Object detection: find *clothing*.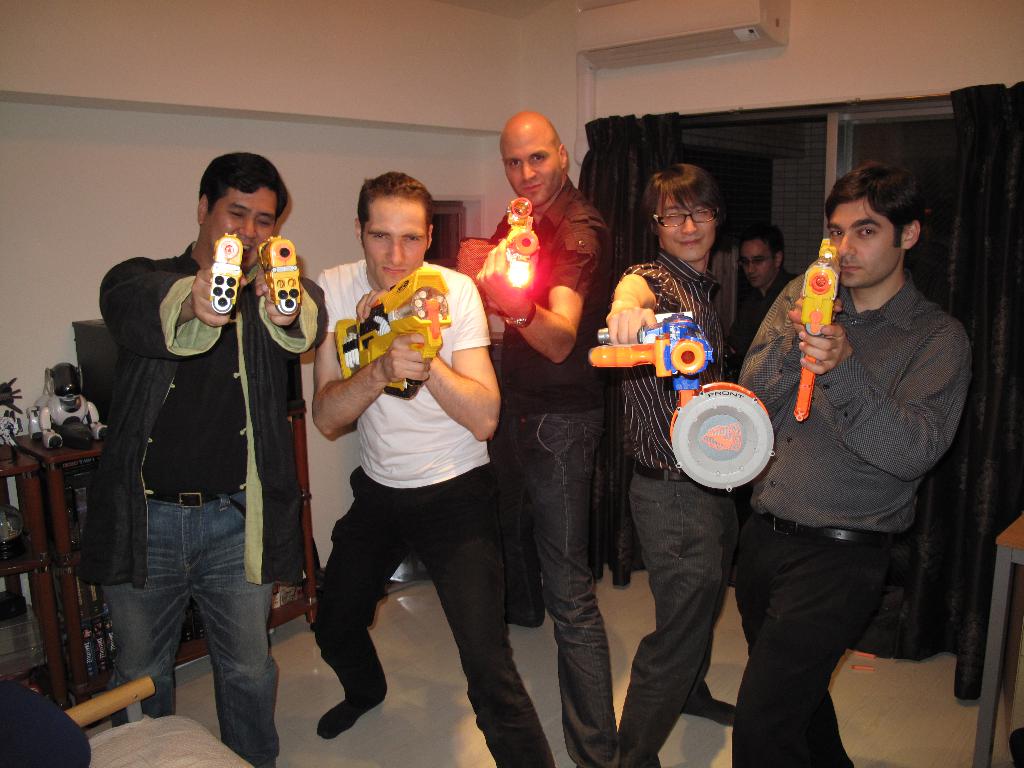
[487, 183, 612, 767].
